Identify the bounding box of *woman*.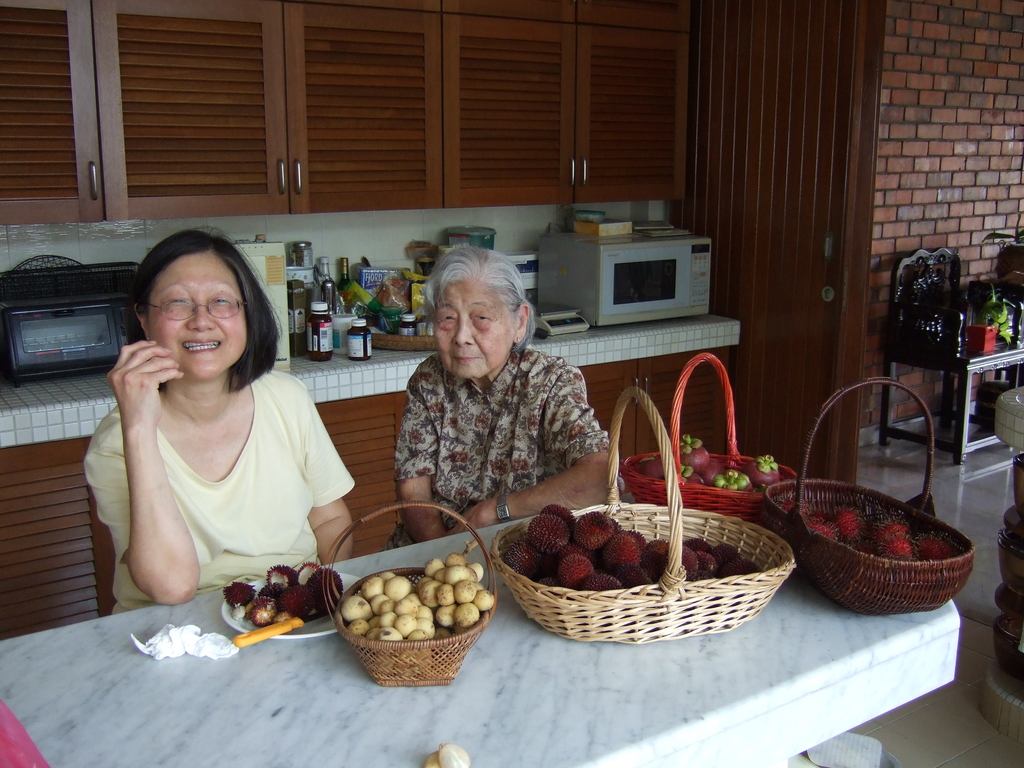
[387,246,623,547].
